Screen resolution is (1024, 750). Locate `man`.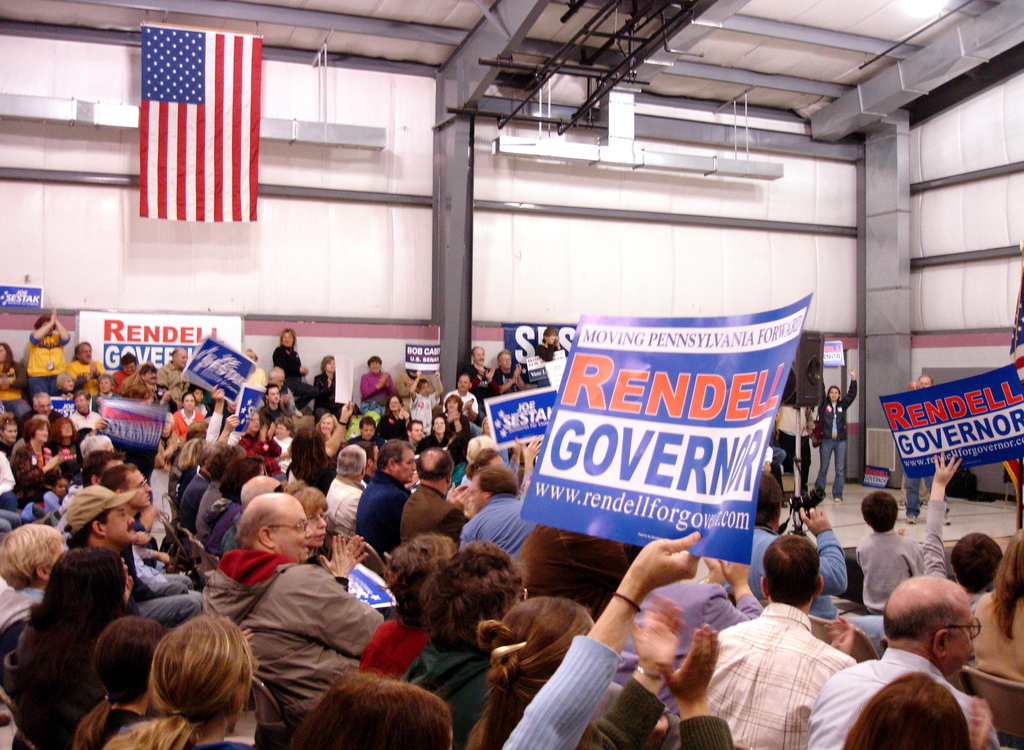
region(497, 347, 531, 392).
